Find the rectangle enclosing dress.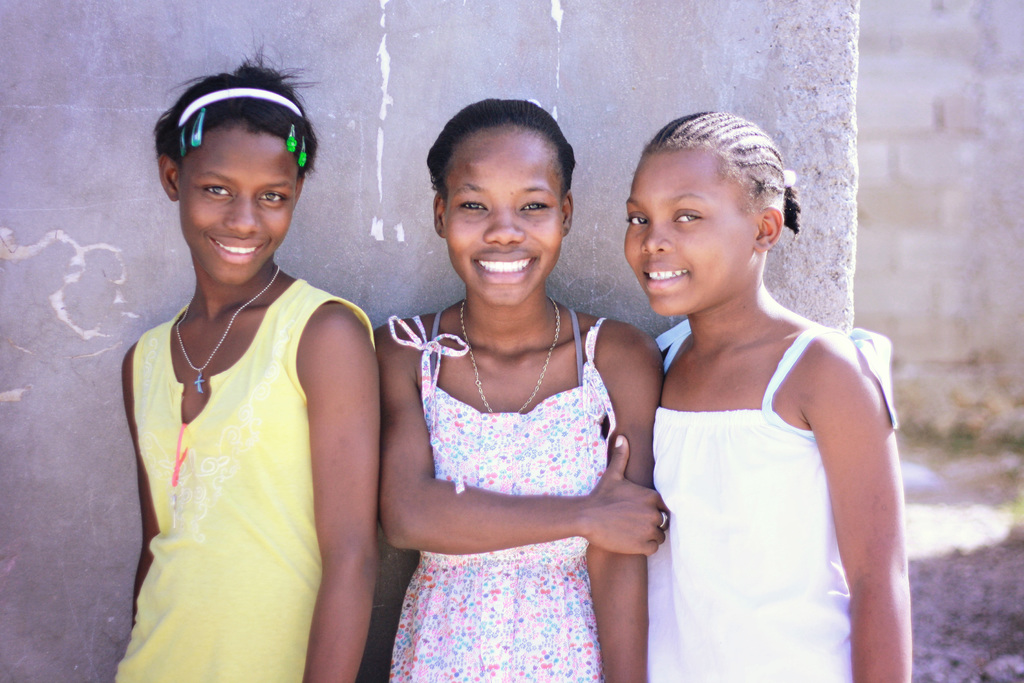
[111,277,376,682].
